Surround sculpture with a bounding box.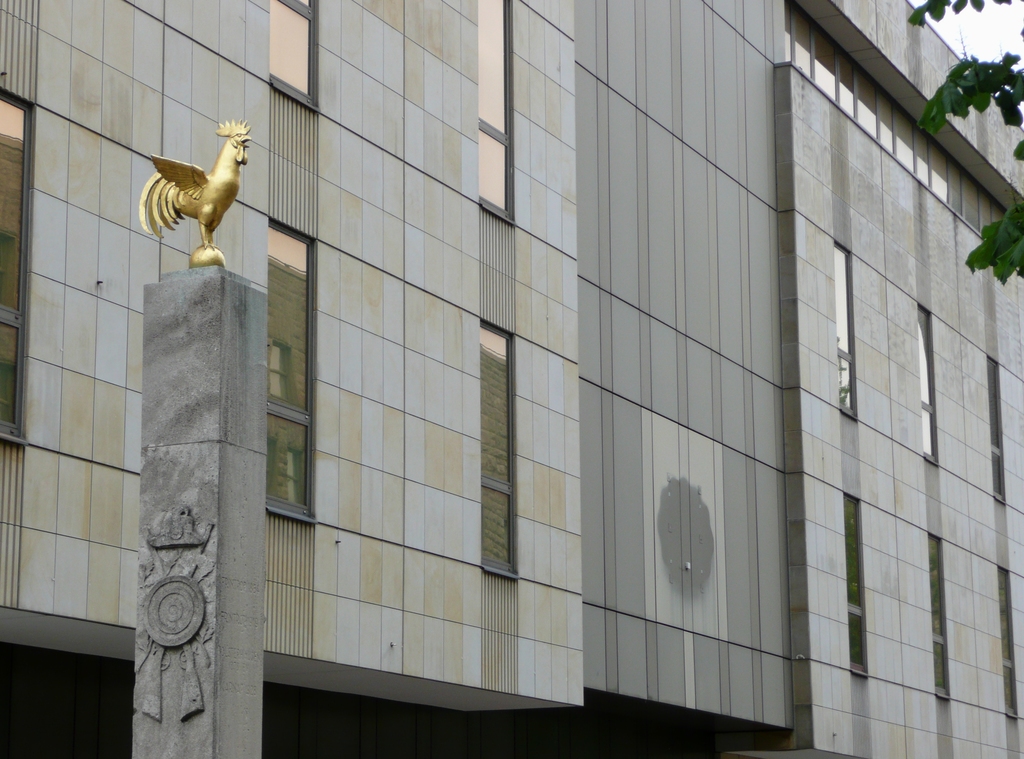
[130, 104, 252, 265].
